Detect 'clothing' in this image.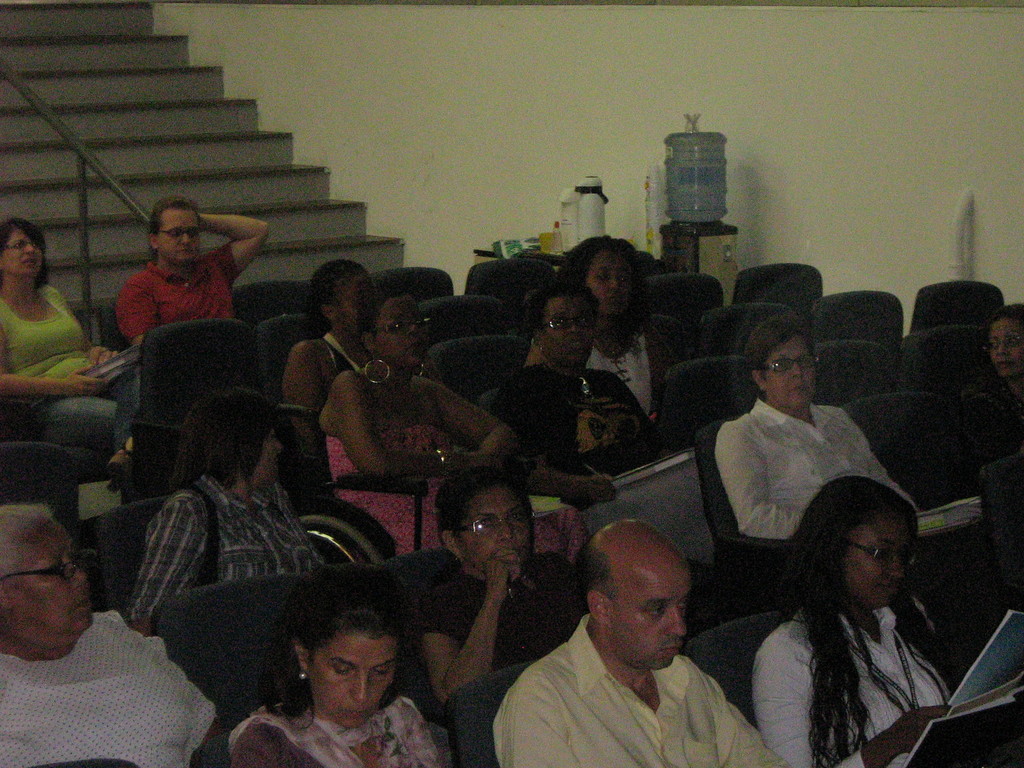
Detection: bbox(593, 328, 662, 428).
